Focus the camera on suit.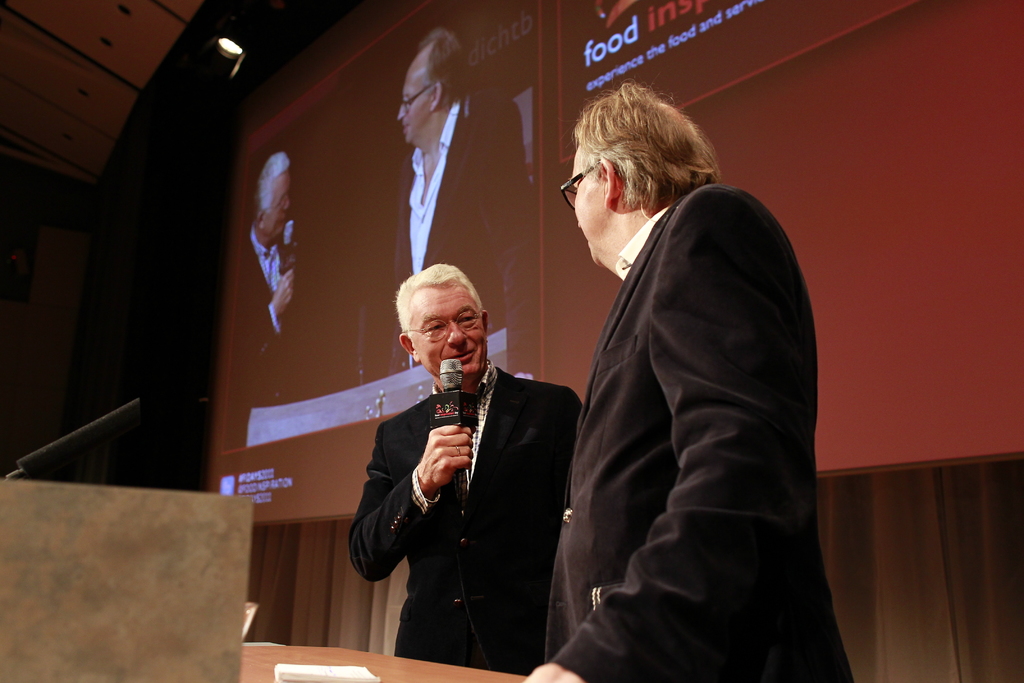
Focus region: rect(545, 184, 855, 682).
